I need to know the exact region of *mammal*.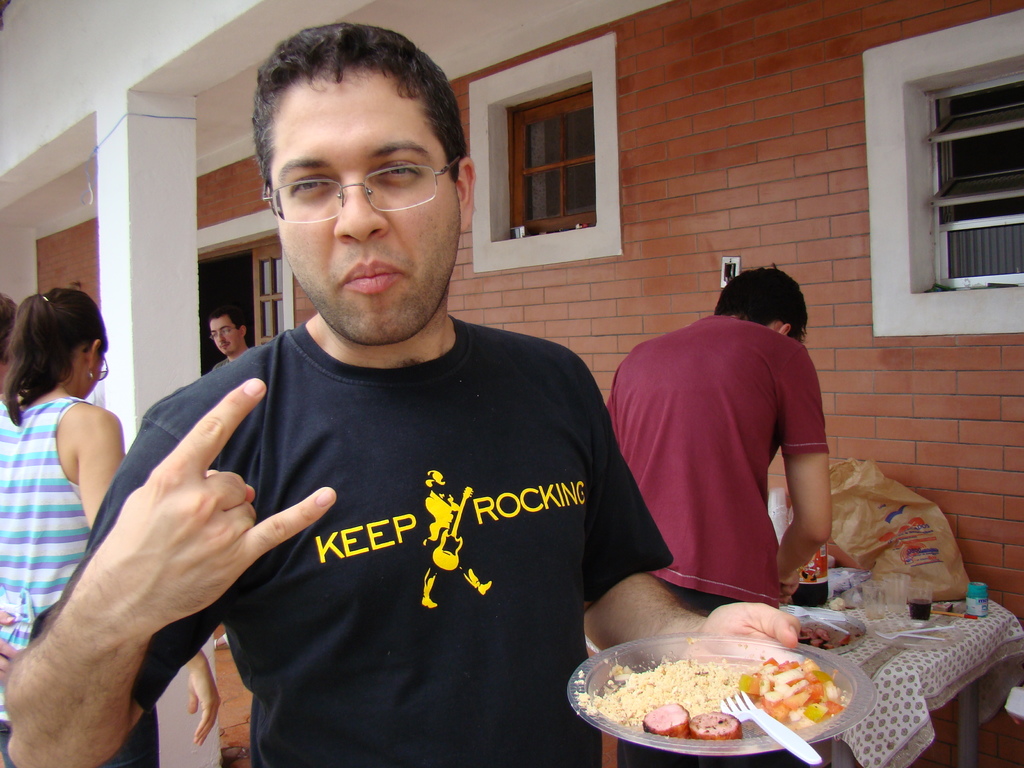
Region: <box>0,282,221,767</box>.
